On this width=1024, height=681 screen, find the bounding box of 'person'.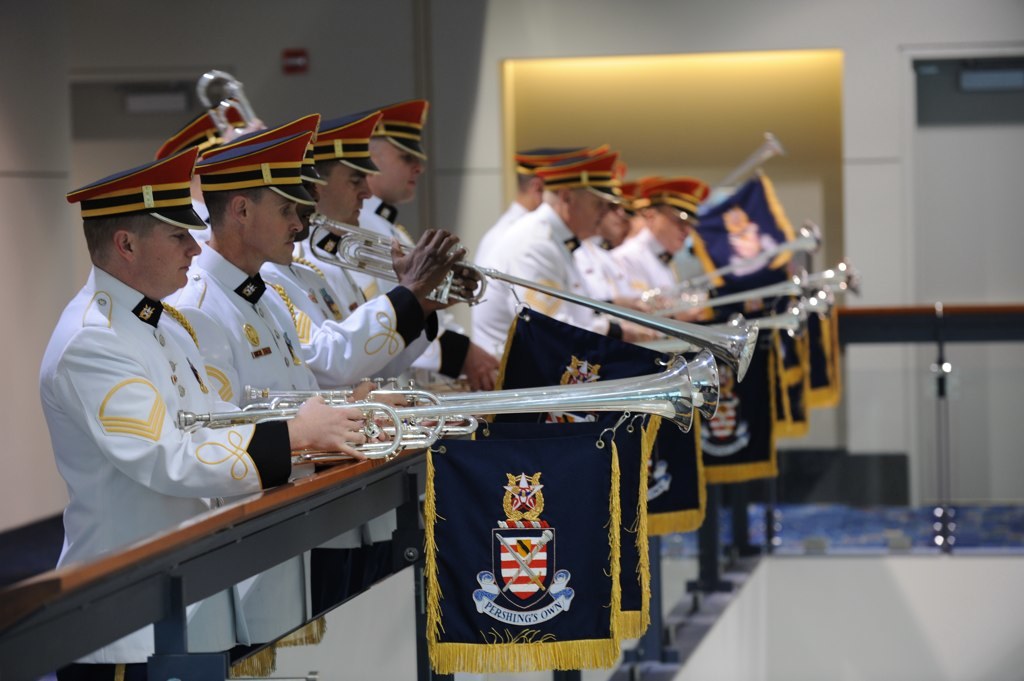
Bounding box: box=[35, 143, 382, 680].
